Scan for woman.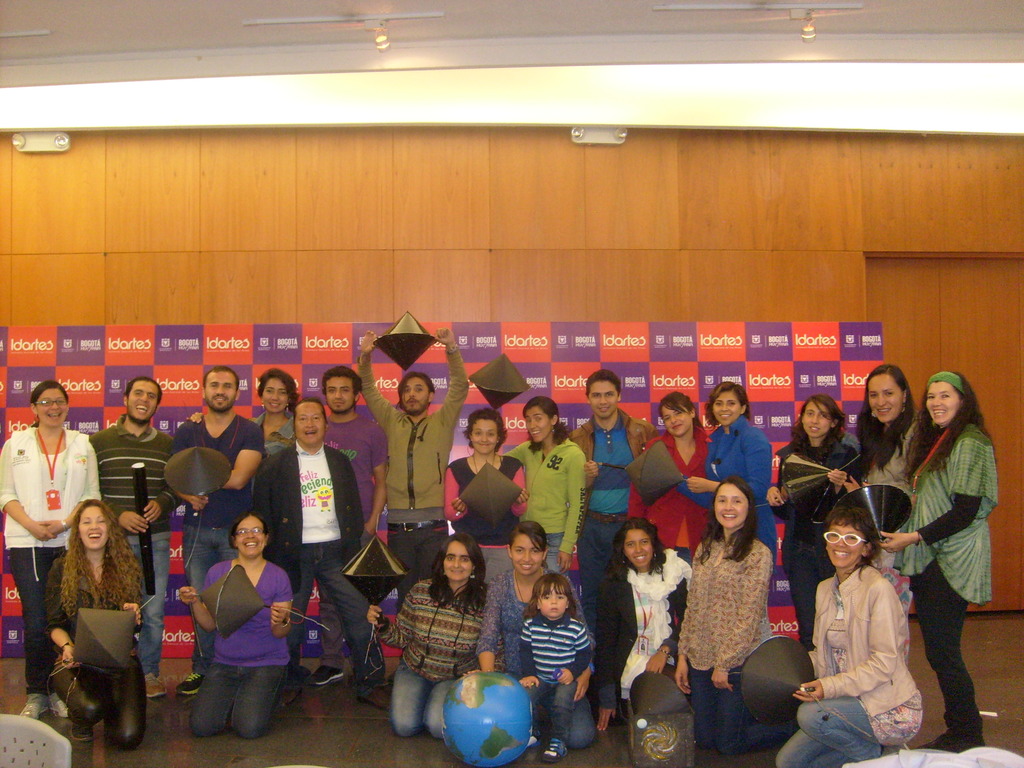
Scan result: l=766, t=392, r=876, b=663.
